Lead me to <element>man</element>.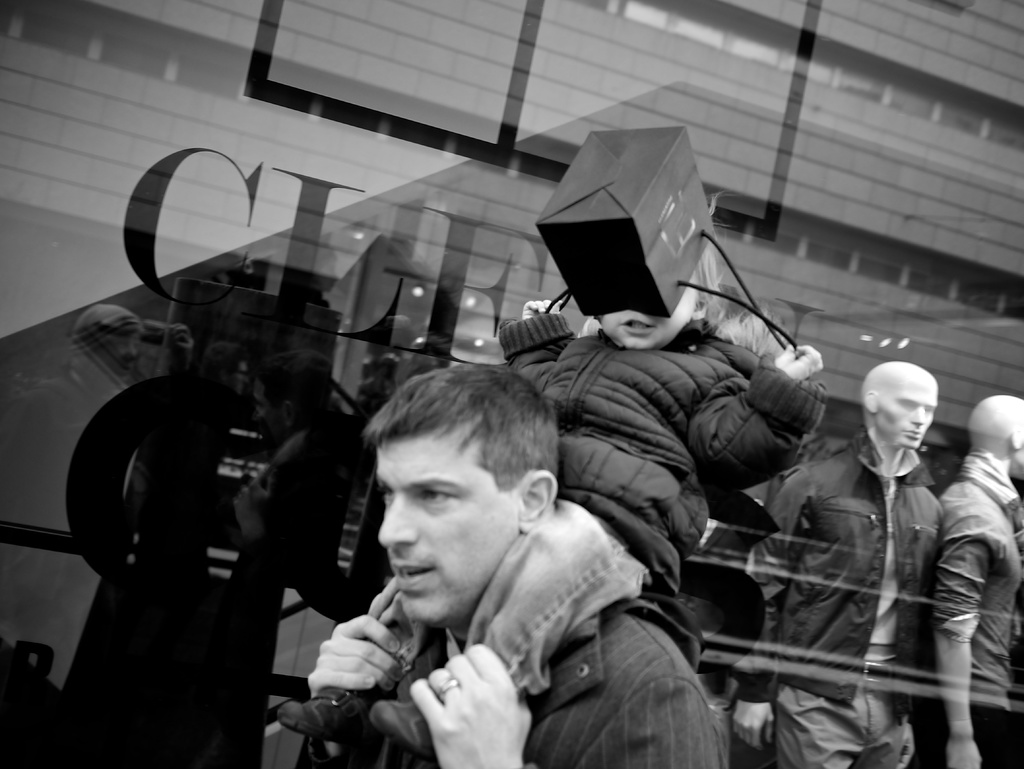
Lead to bbox(758, 353, 944, 768).
